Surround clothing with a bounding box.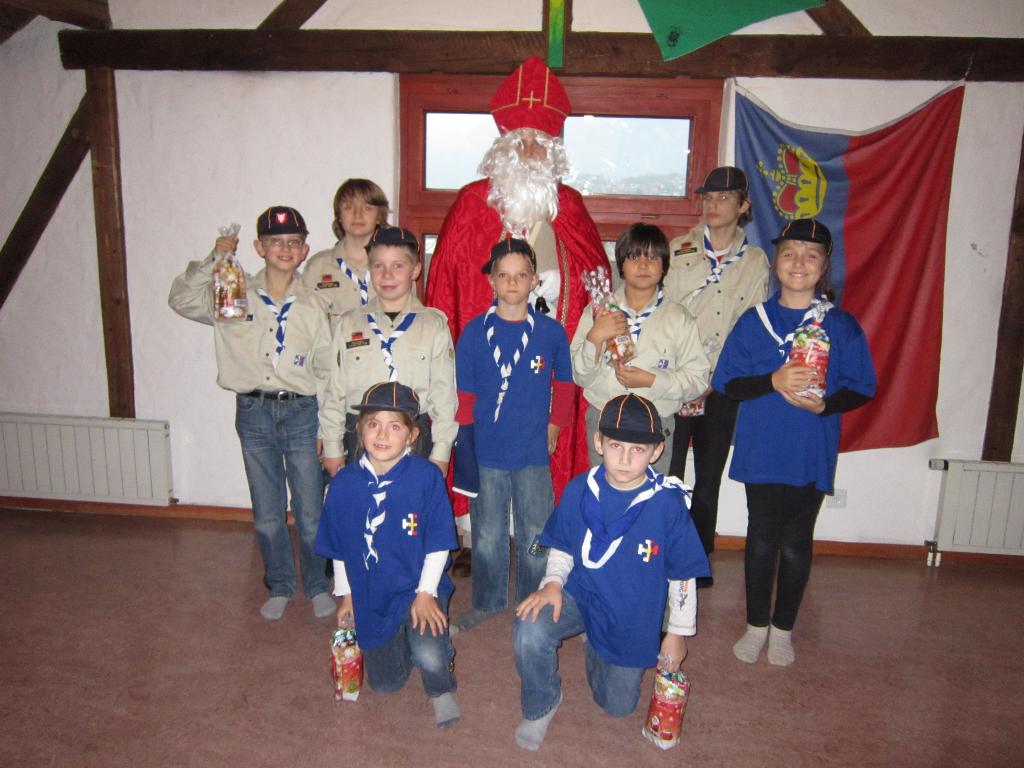
bbox=(570, 283, 709, 477).
